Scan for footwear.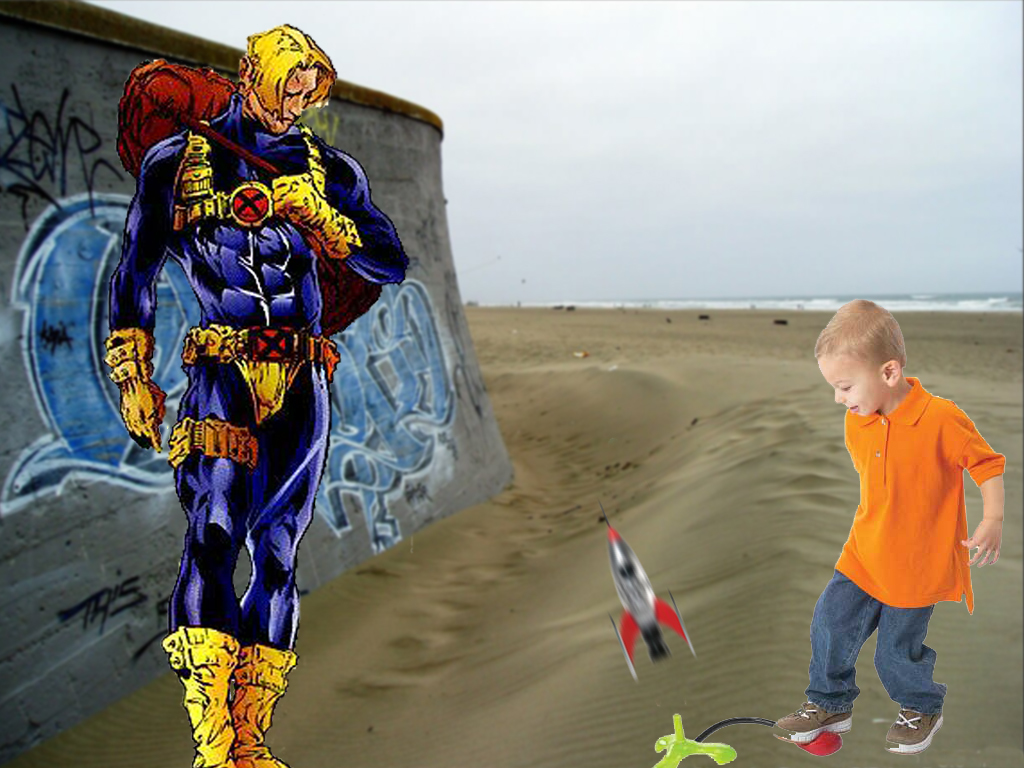
Scan result: pyautogui.locateOnScreen(235, 643, 282, 765).
